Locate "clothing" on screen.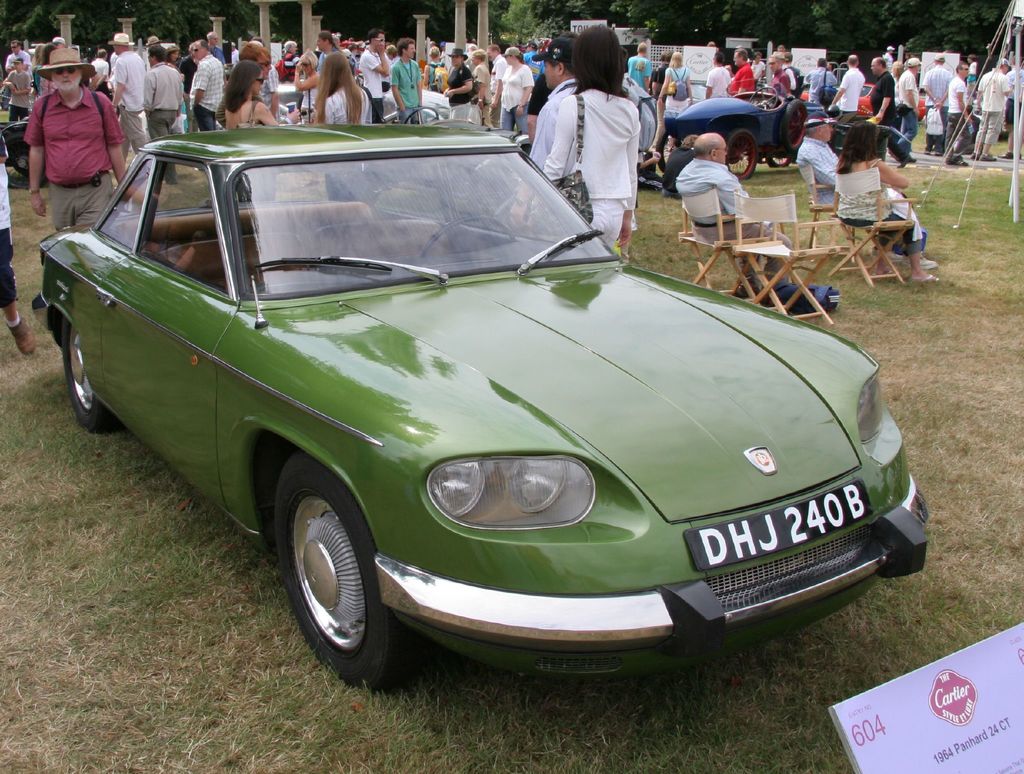
On screen at <bbox>787, 63, 796, 92</bbox>.
